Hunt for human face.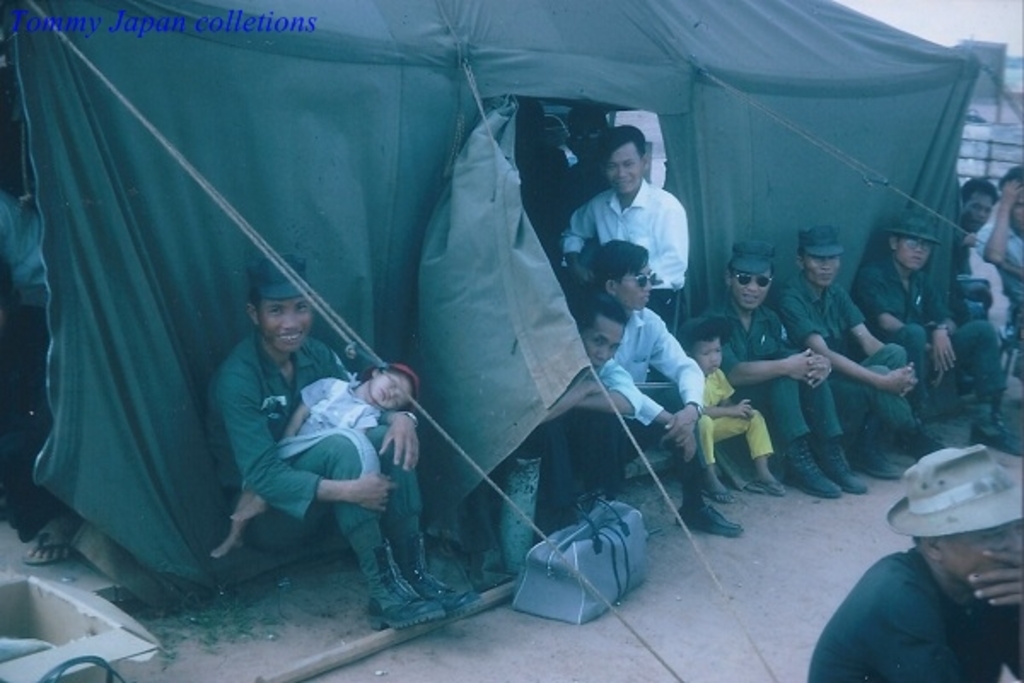
Hunted down at x1=606 y1=140 x2=645 y2=191.
